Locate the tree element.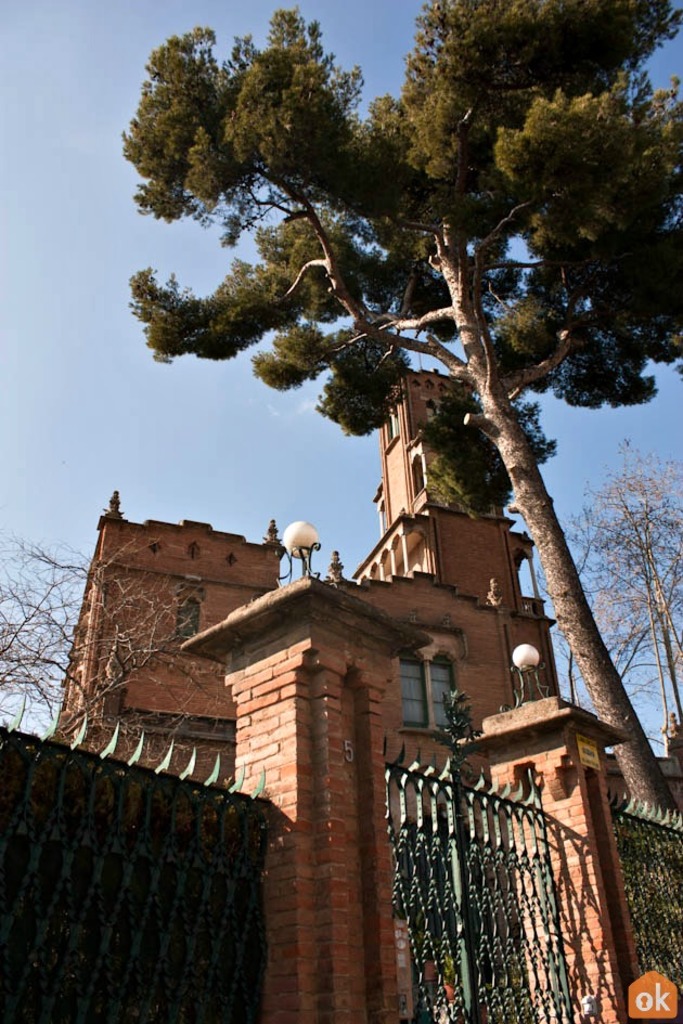
Element bbox: 563,441,682,741.
